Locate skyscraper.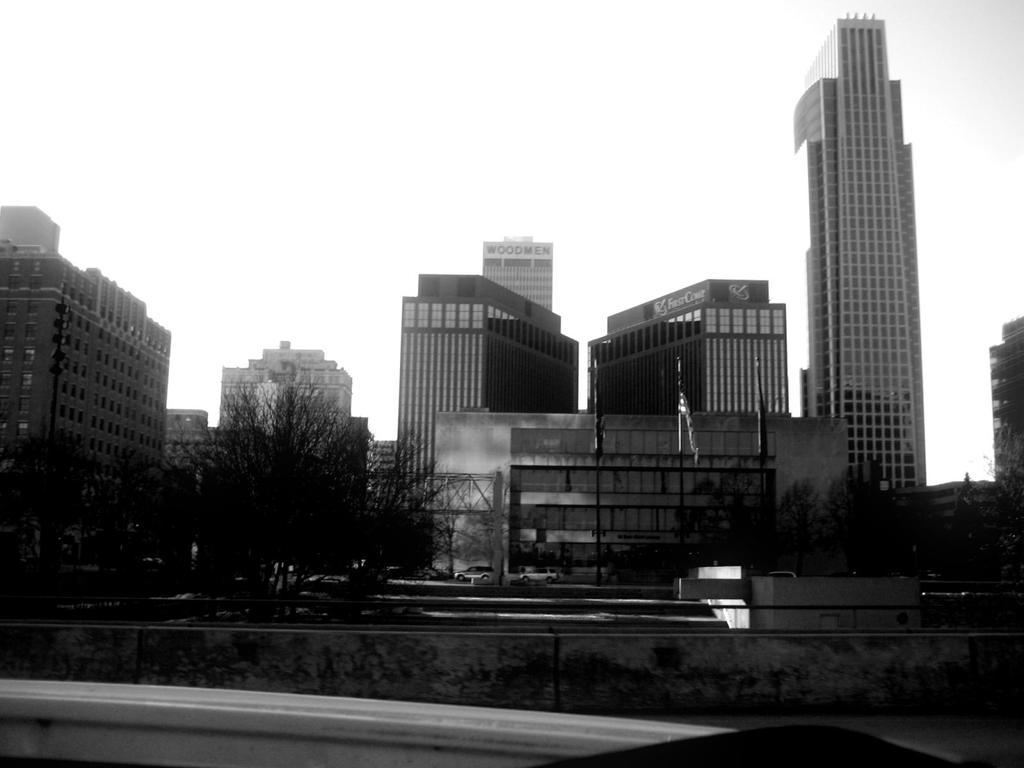
Bounding box: [x1=580, y1=278, x2=794, y2=423].
